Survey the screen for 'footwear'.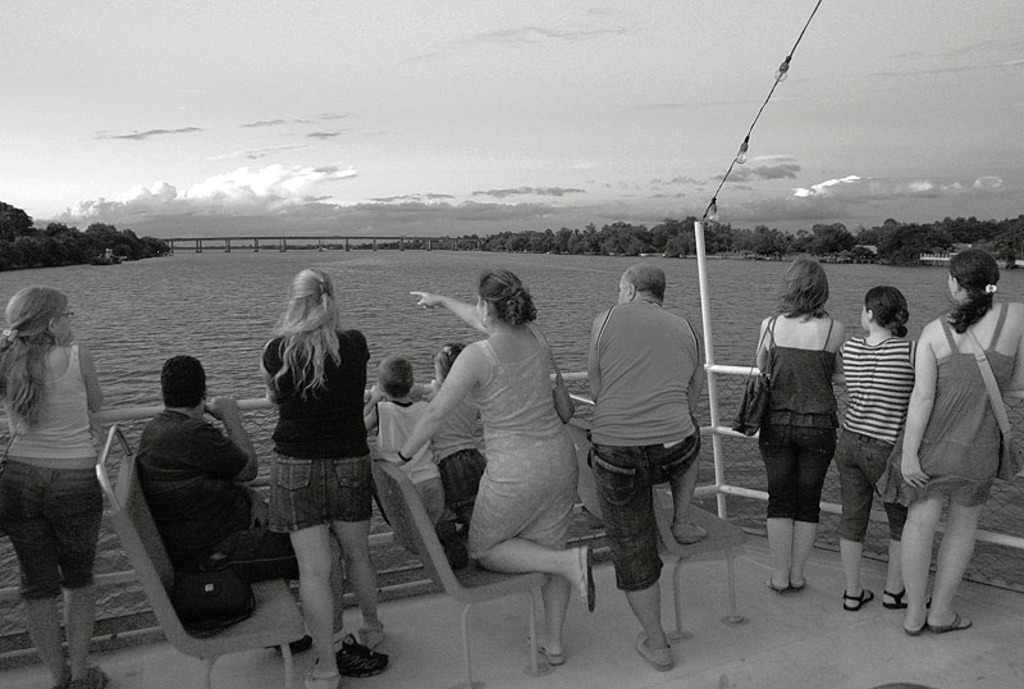
Survey found: {"left": 58, "top": 667, "right": 77, "bottom": 688}.
